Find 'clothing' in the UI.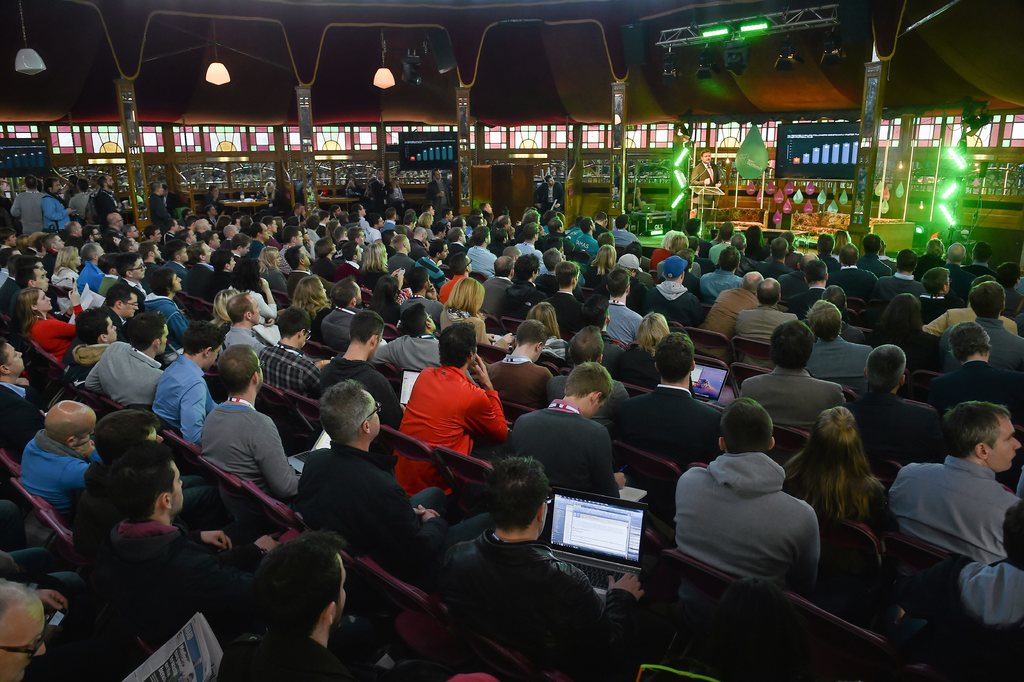
UI element at select_region(217, 326, 269, 365).
